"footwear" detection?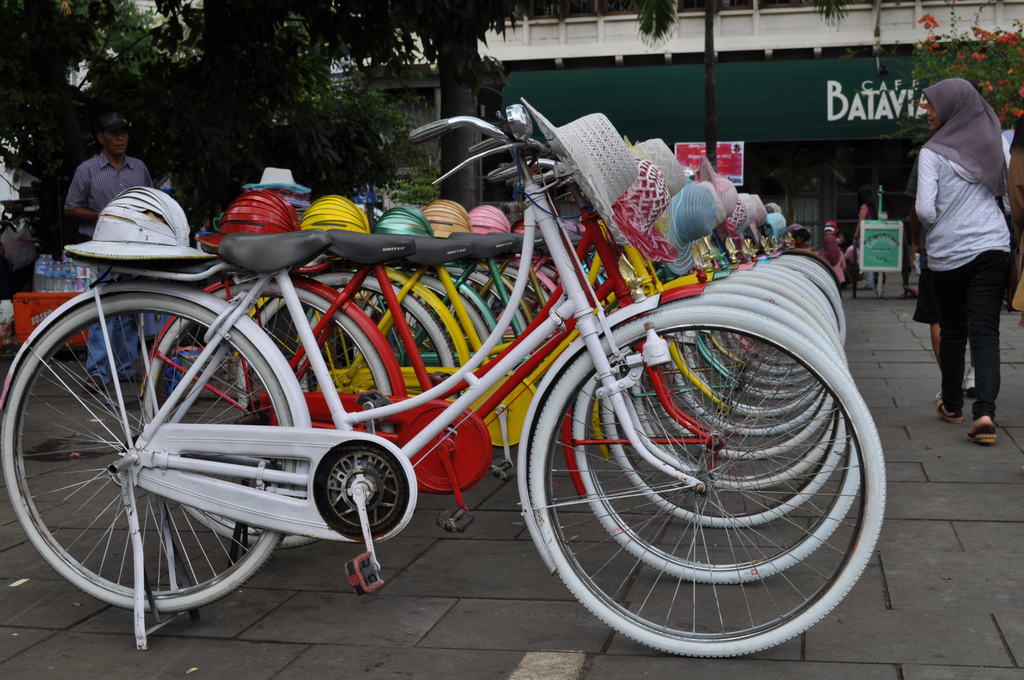
left=936, top=396, right=964, bottom=424
